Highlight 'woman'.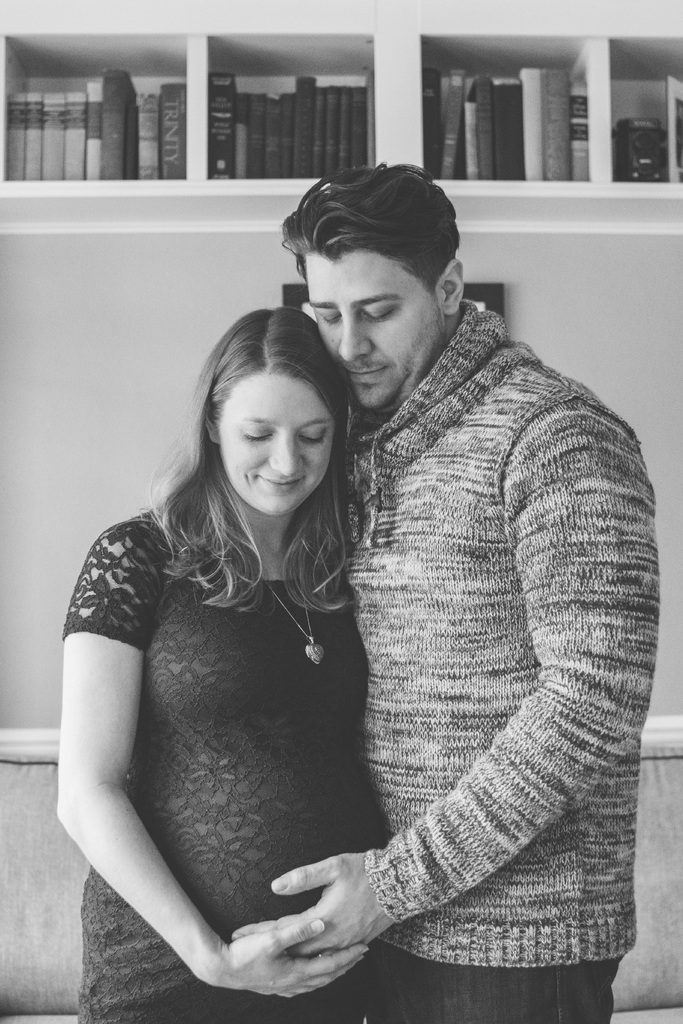
Highlighted region: (55, 304, 393, 1019).
